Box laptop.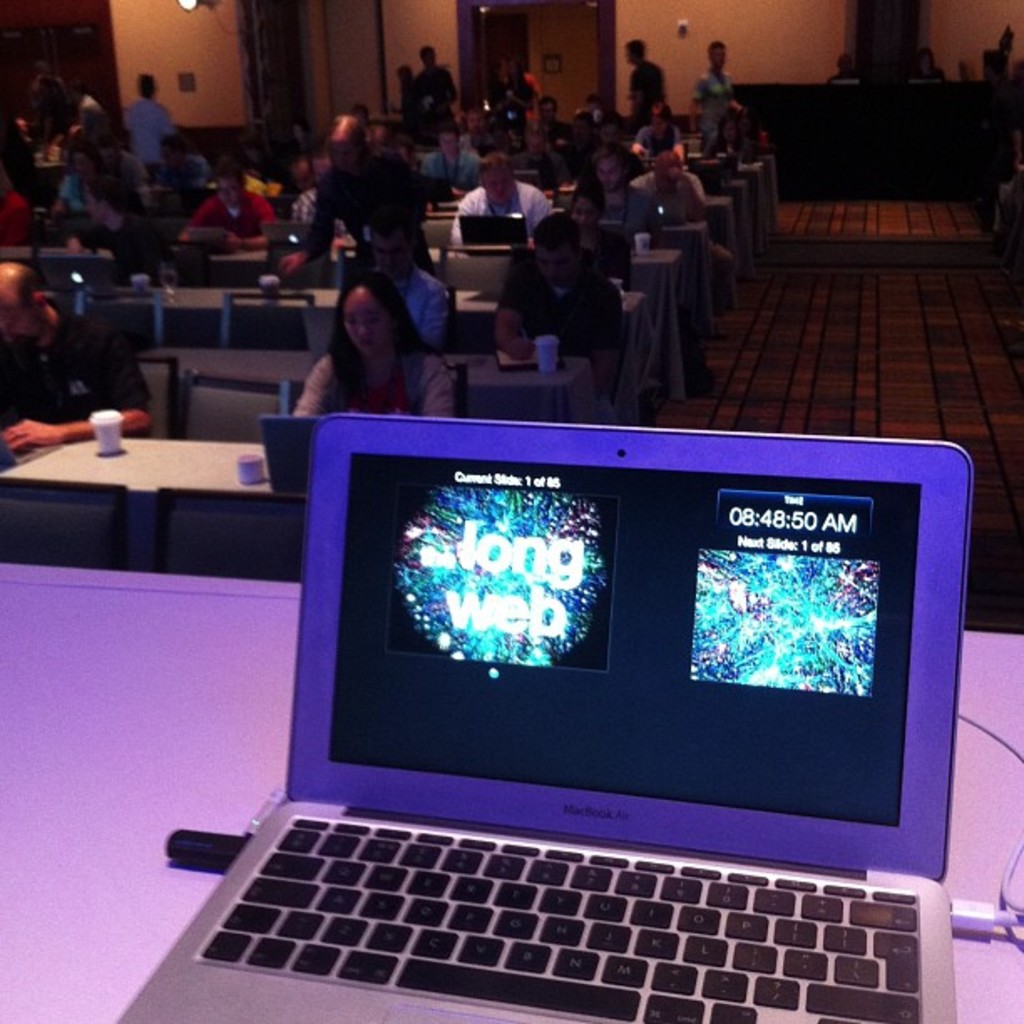
select_region(460, 212, 529, 258).
